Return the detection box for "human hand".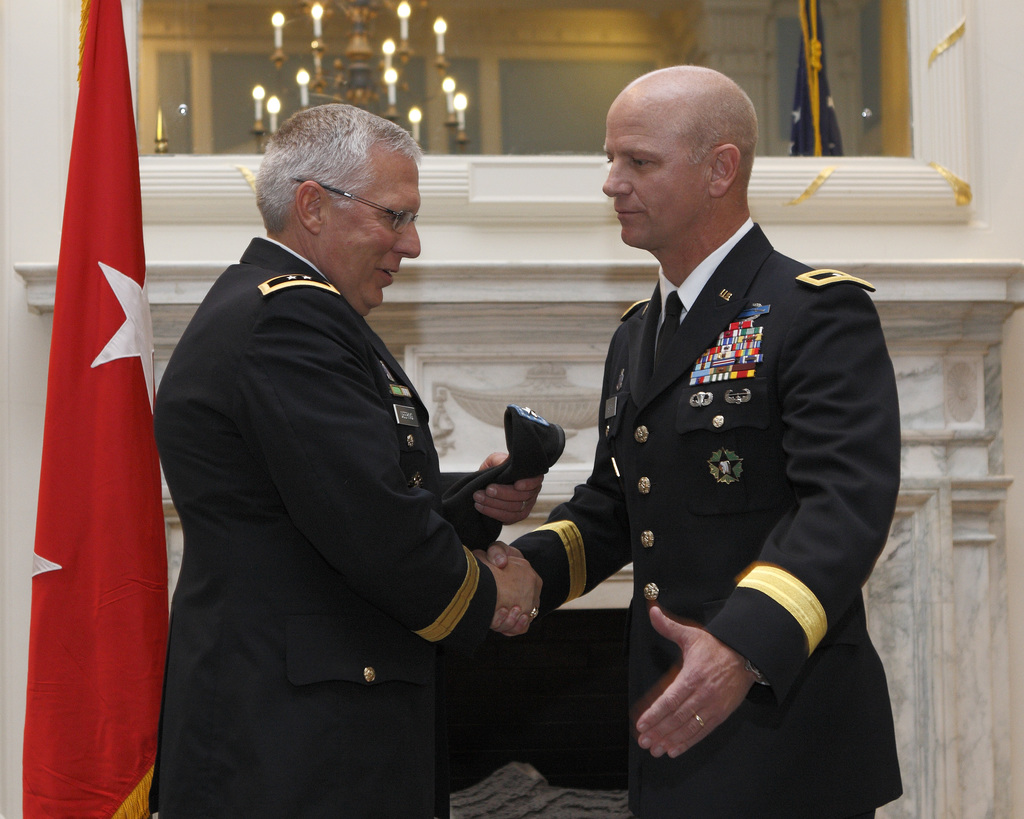
region(472, 449, 547, 527).
